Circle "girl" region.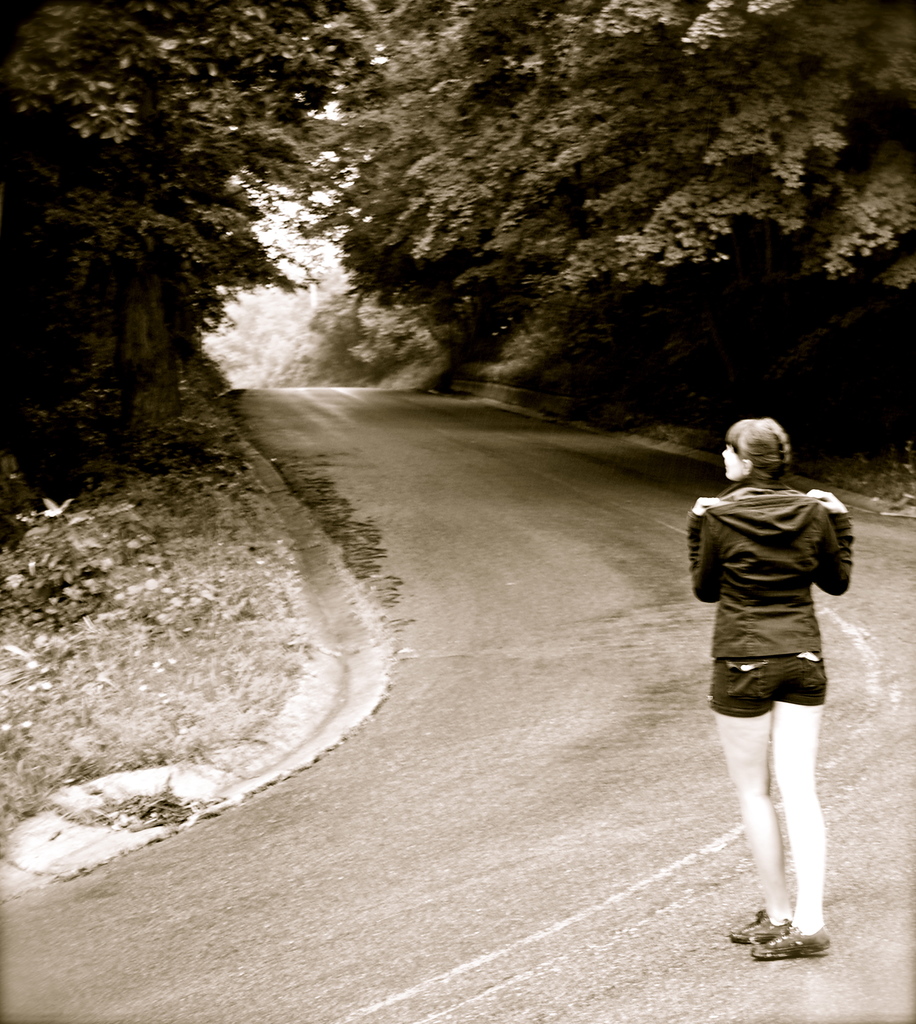
Region: rect(684, 414, 857, 960).
